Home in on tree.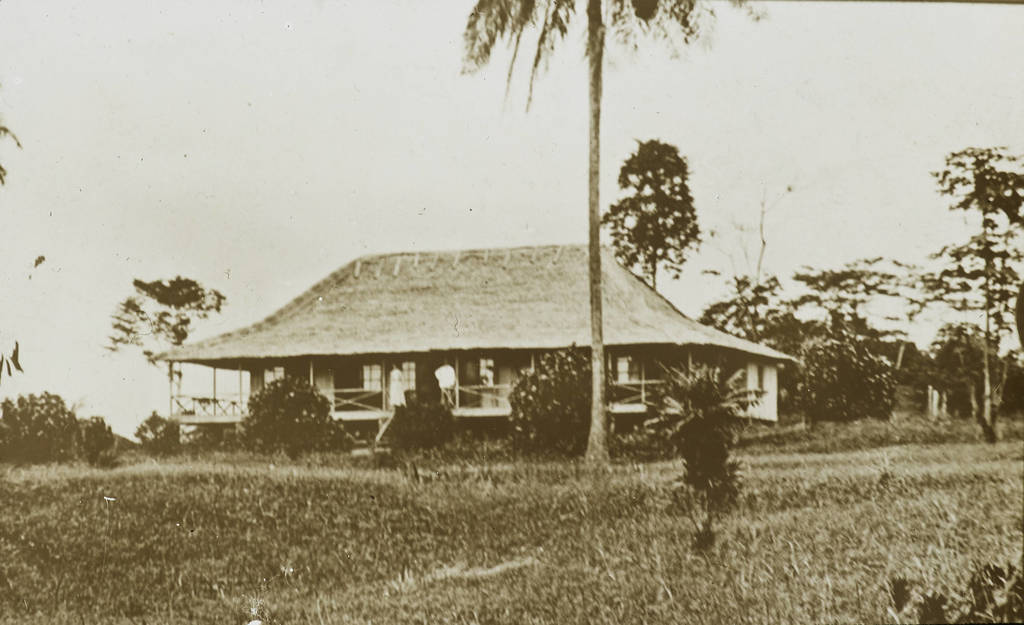
Homed in at 230:373:354:455.
